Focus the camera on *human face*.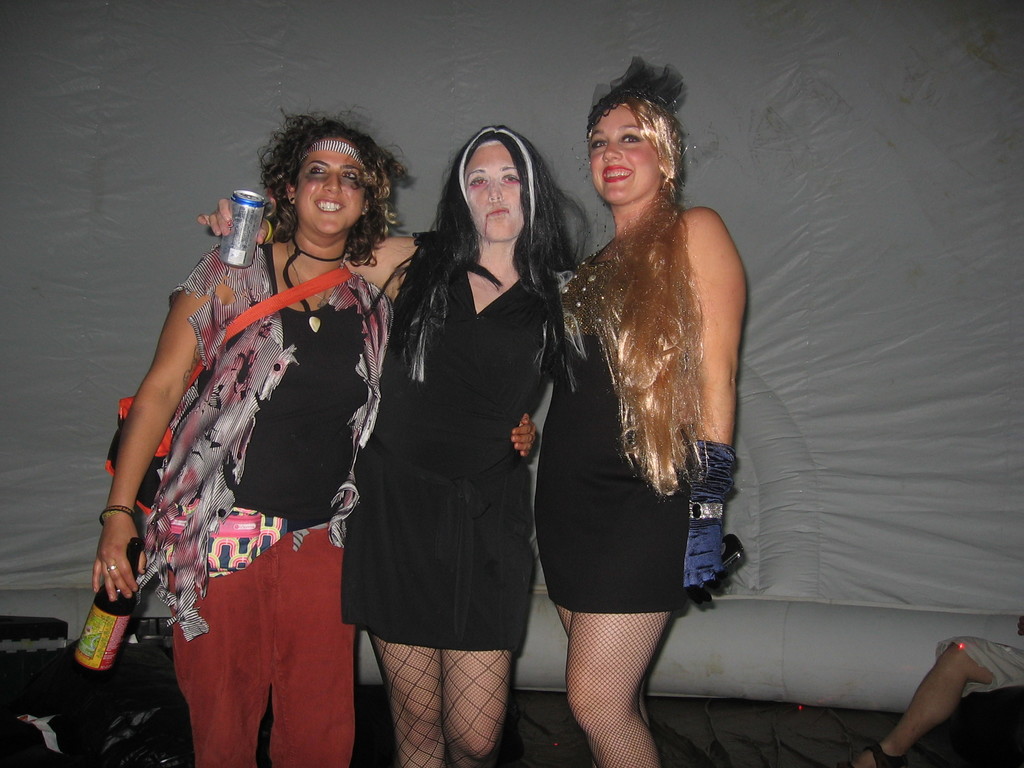
Focus region: <region>589, 104, 662, 202</region>.
